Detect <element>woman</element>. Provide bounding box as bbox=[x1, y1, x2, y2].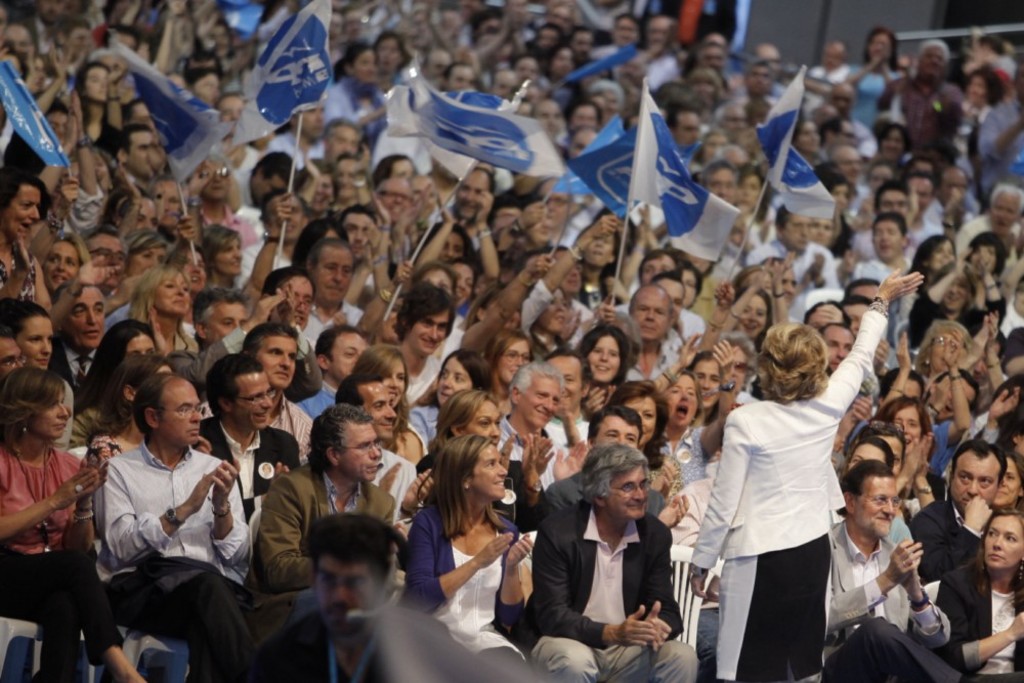
bbox=[352, 347, 432, 467].
